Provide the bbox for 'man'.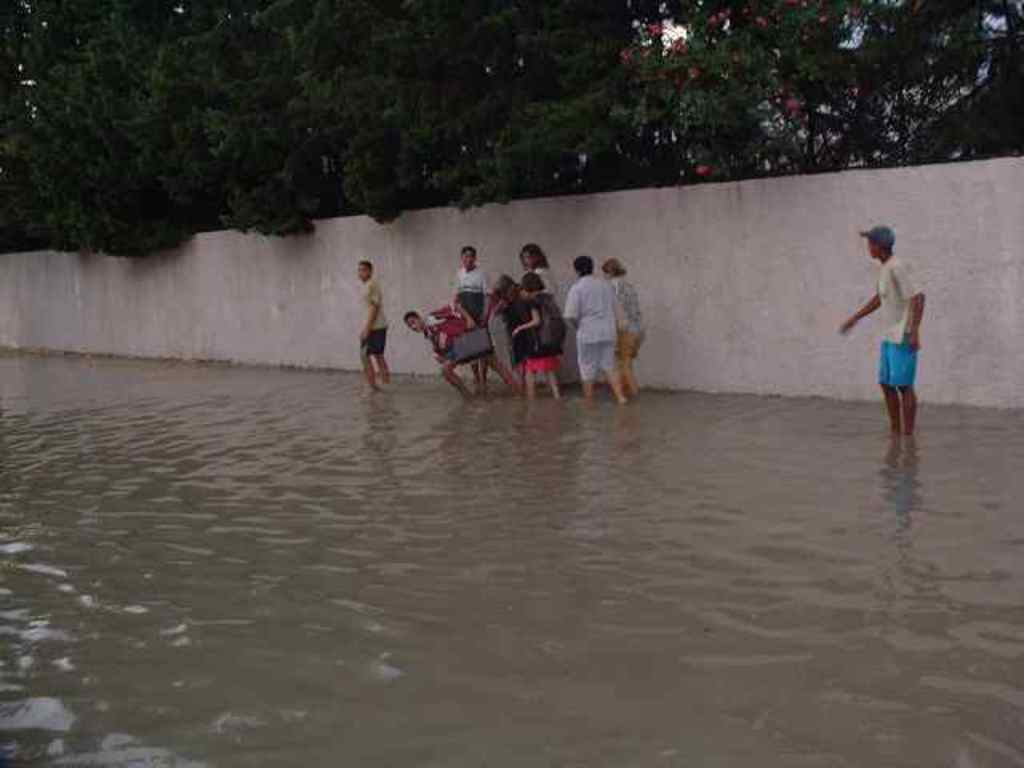
select_region(843, 211, 934, 464).
